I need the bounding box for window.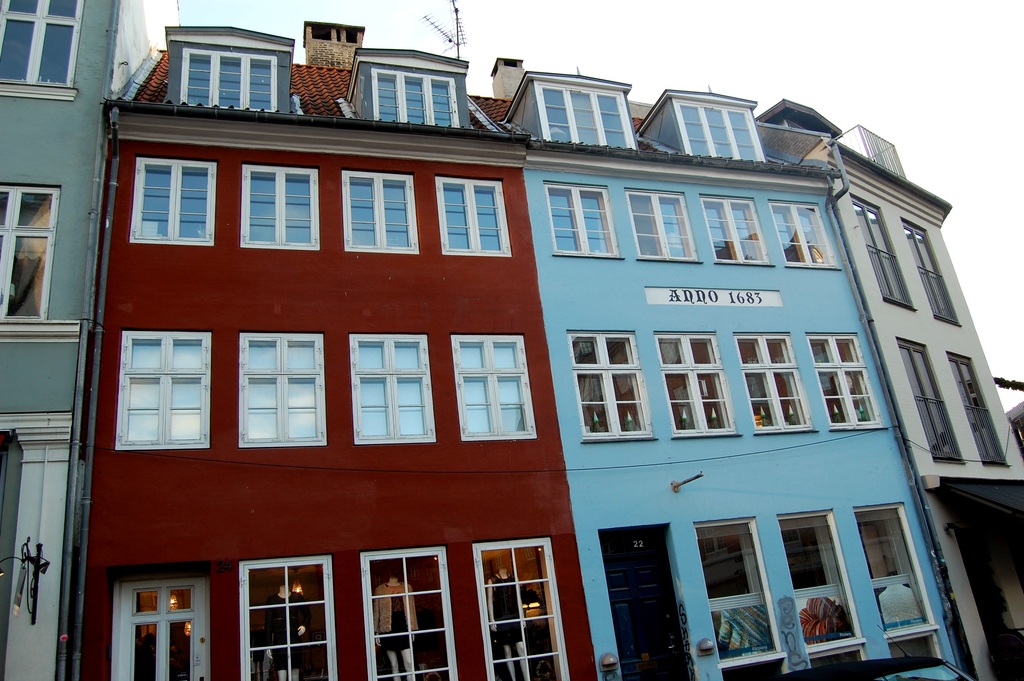
Here it is: x1=899 y1=338 x2=961 y2=464.
